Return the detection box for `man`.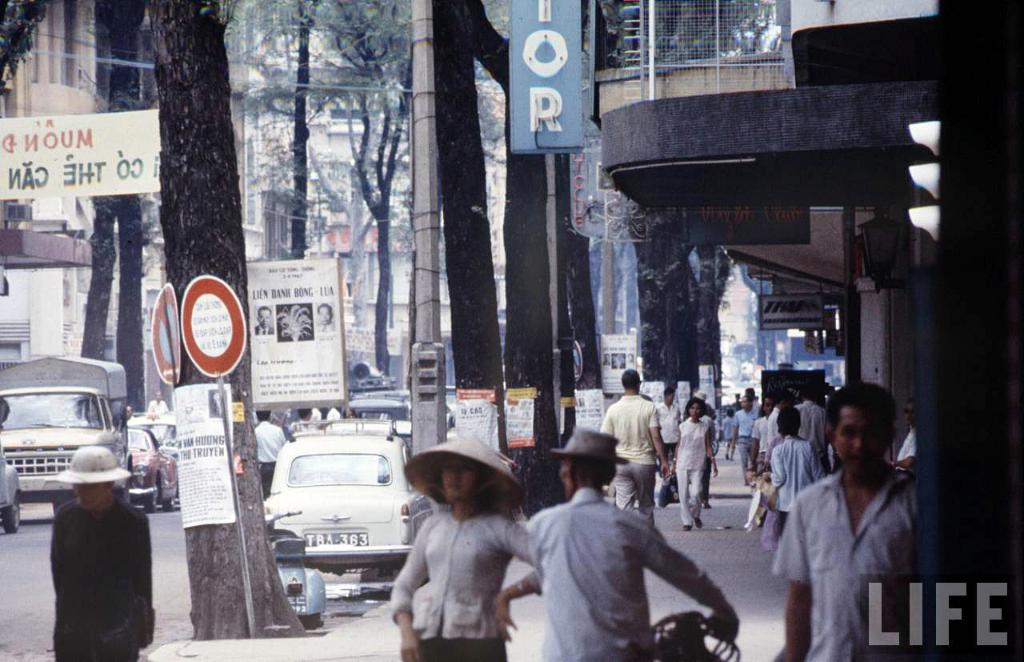
left=730, top=394, right=758, bottom=475.
